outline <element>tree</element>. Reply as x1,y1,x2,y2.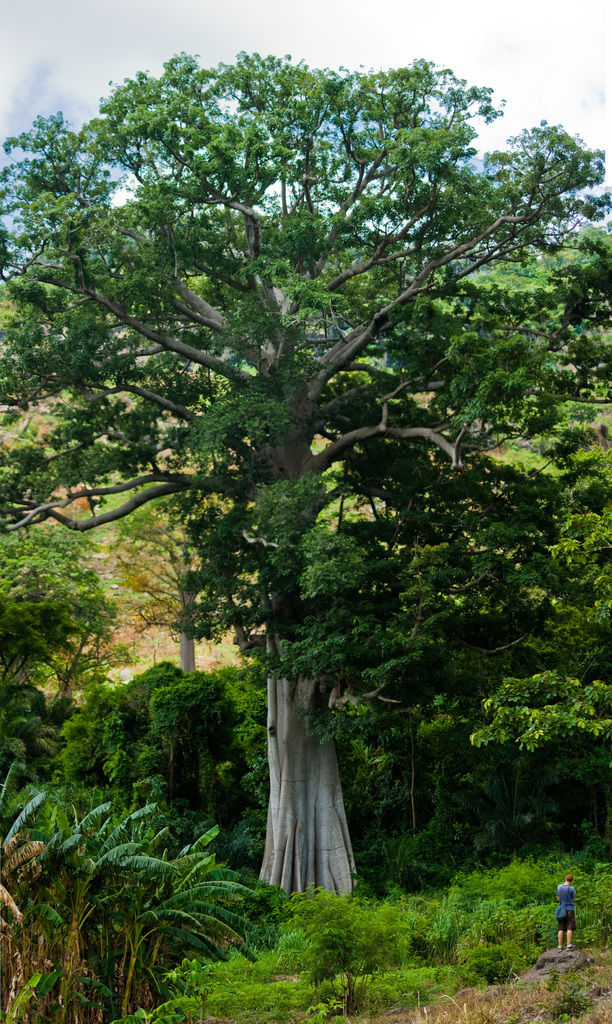
486,381,611,774.
